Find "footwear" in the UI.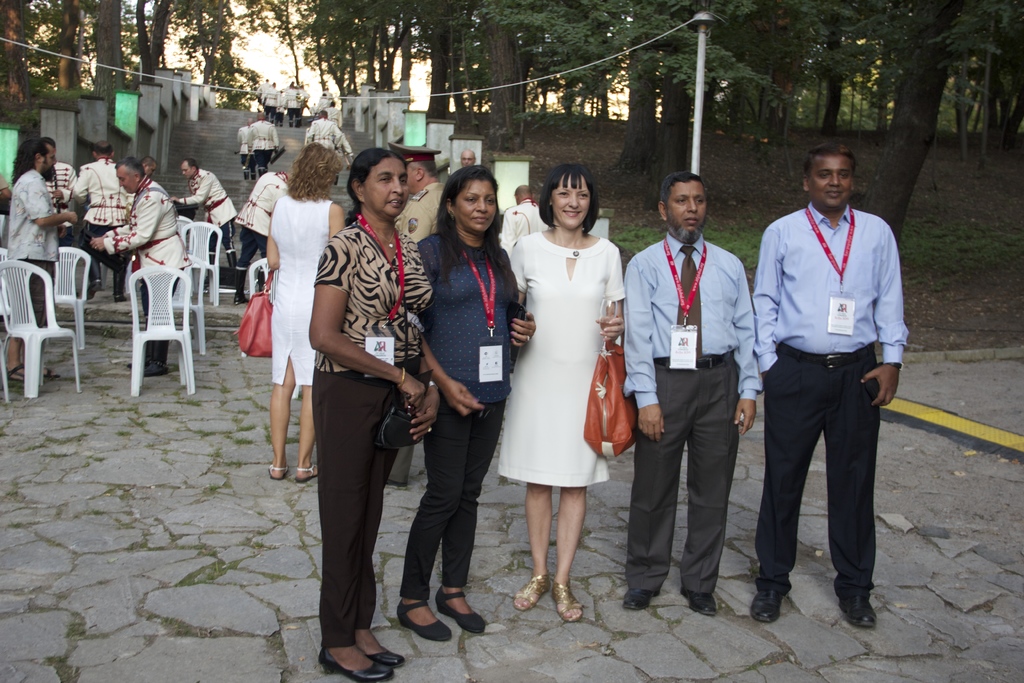
UI element at rect(382, 478, 410, 490).
